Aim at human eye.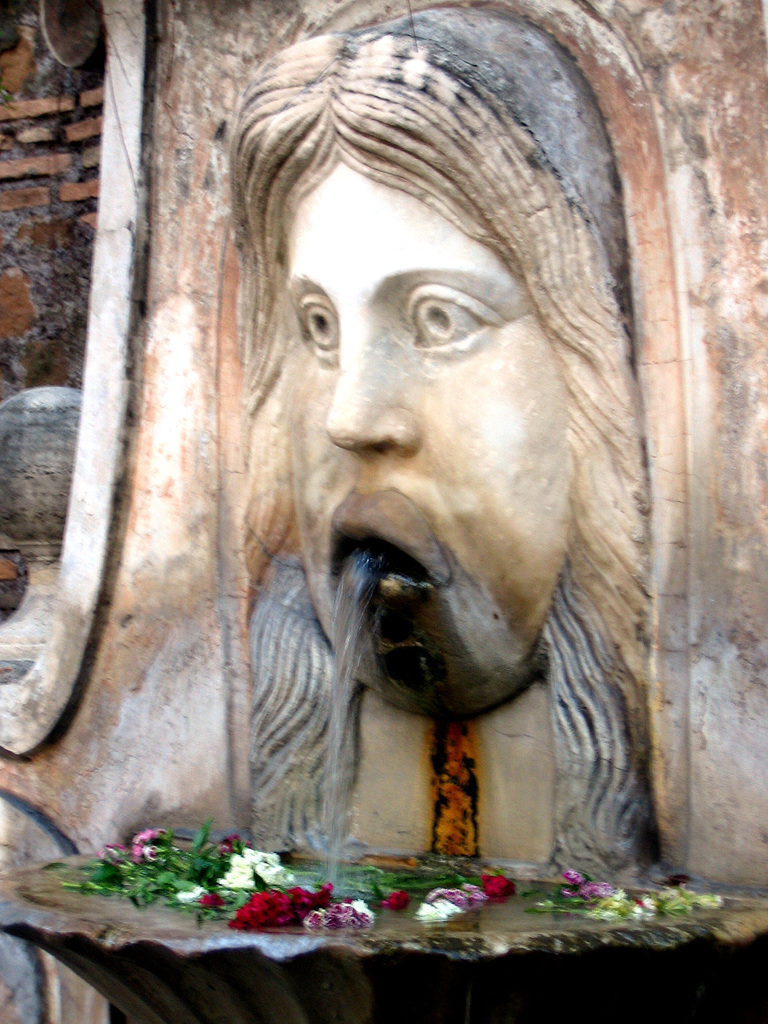
Aimed at bbox=[401, 278, 506, 365].
